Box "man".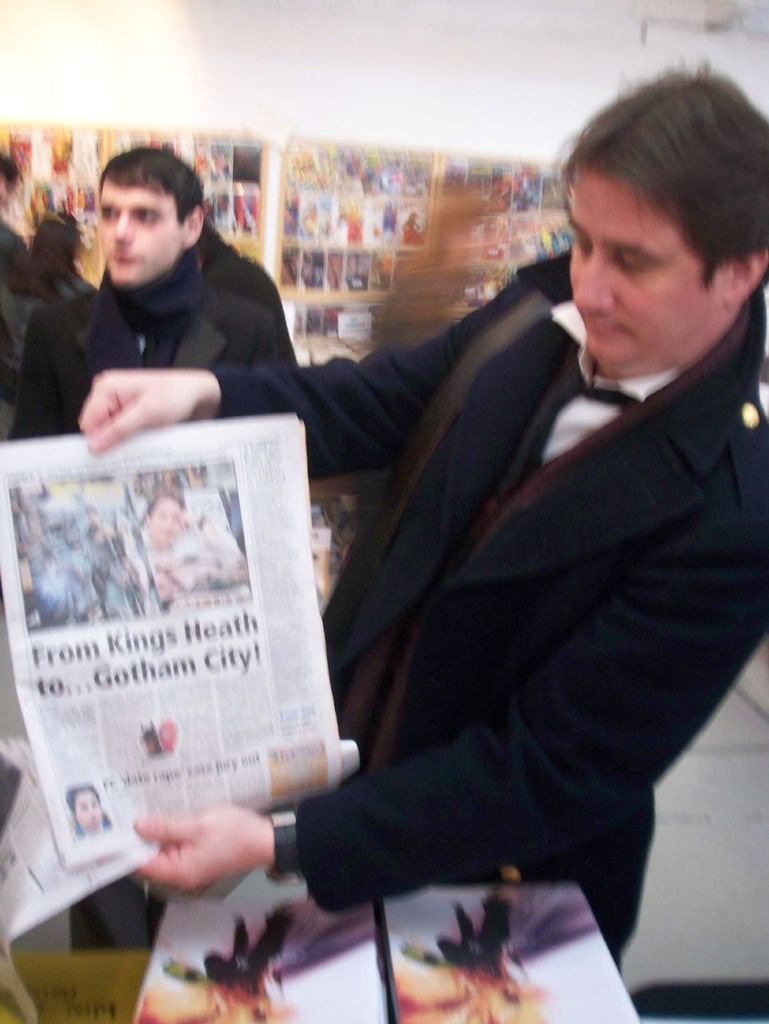
detection(75, 68, 768, 981).
